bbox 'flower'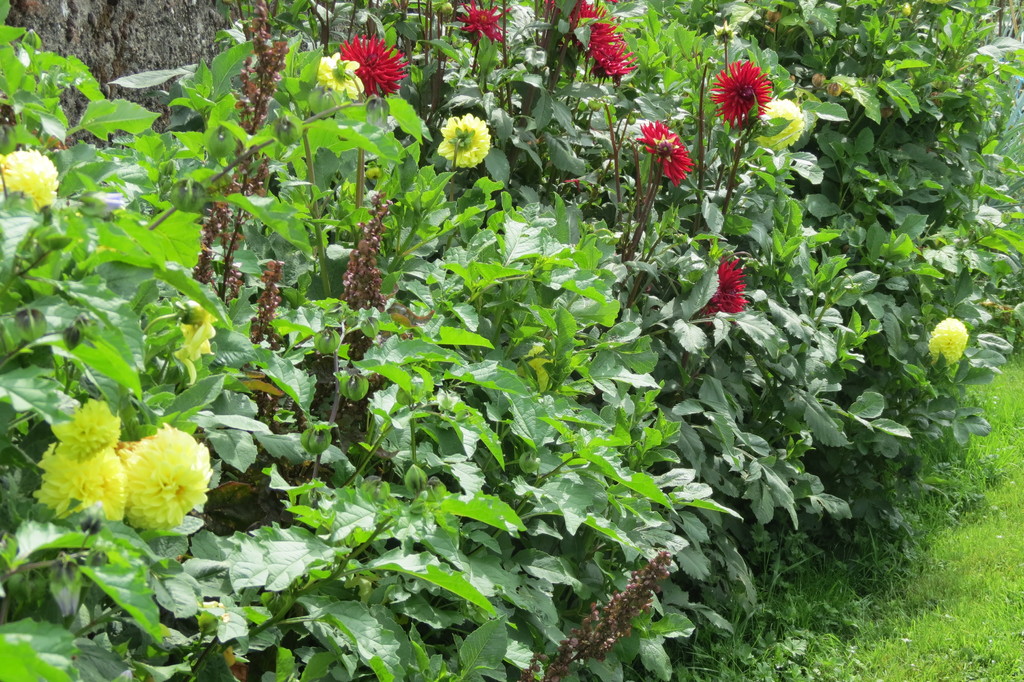
x1=435 y1=112 x2=495 y2=168
